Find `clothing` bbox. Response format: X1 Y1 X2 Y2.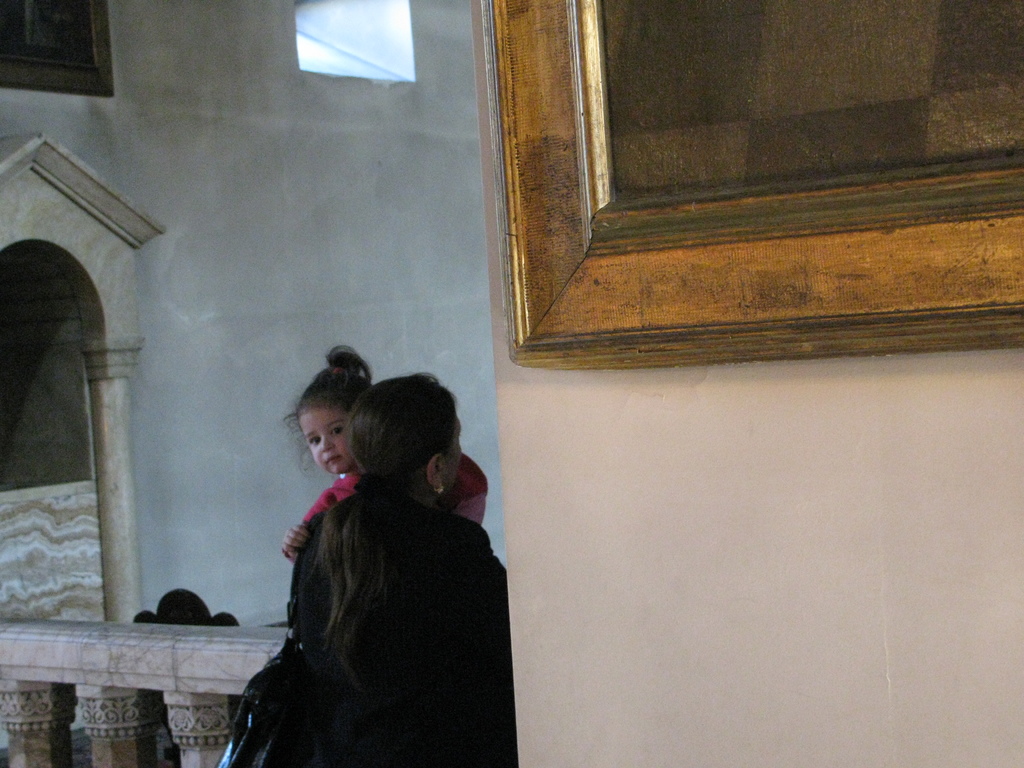
227 412 510 767.
